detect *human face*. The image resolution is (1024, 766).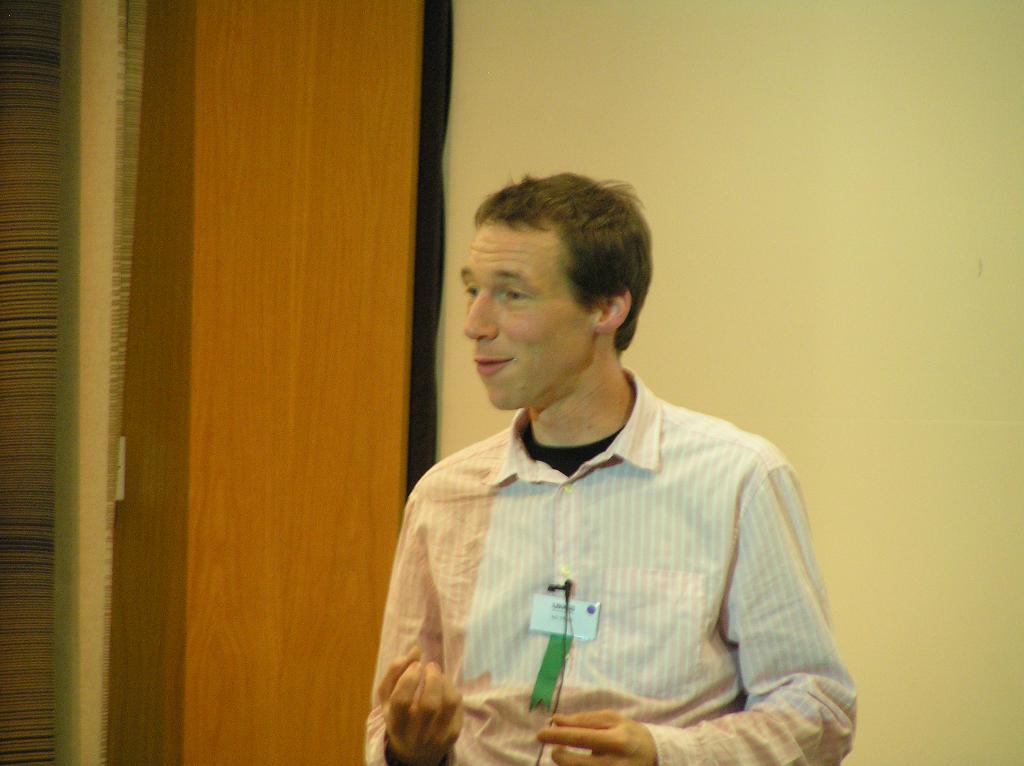
<box>455,218,600,412</box>.
